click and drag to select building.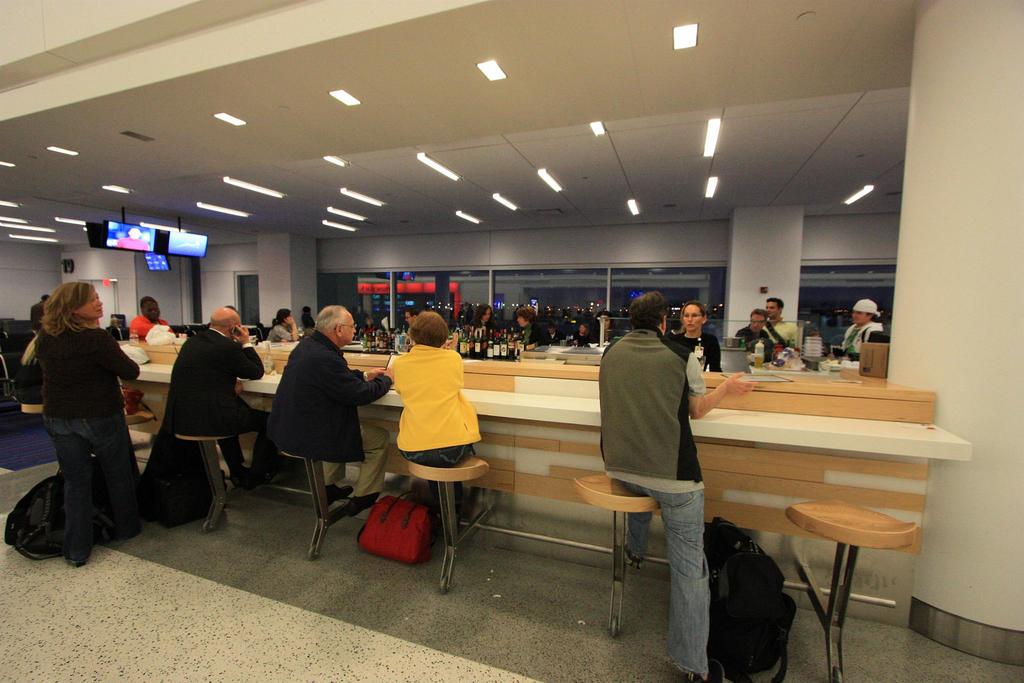
Selection: (0, 0, 1023, 682).
